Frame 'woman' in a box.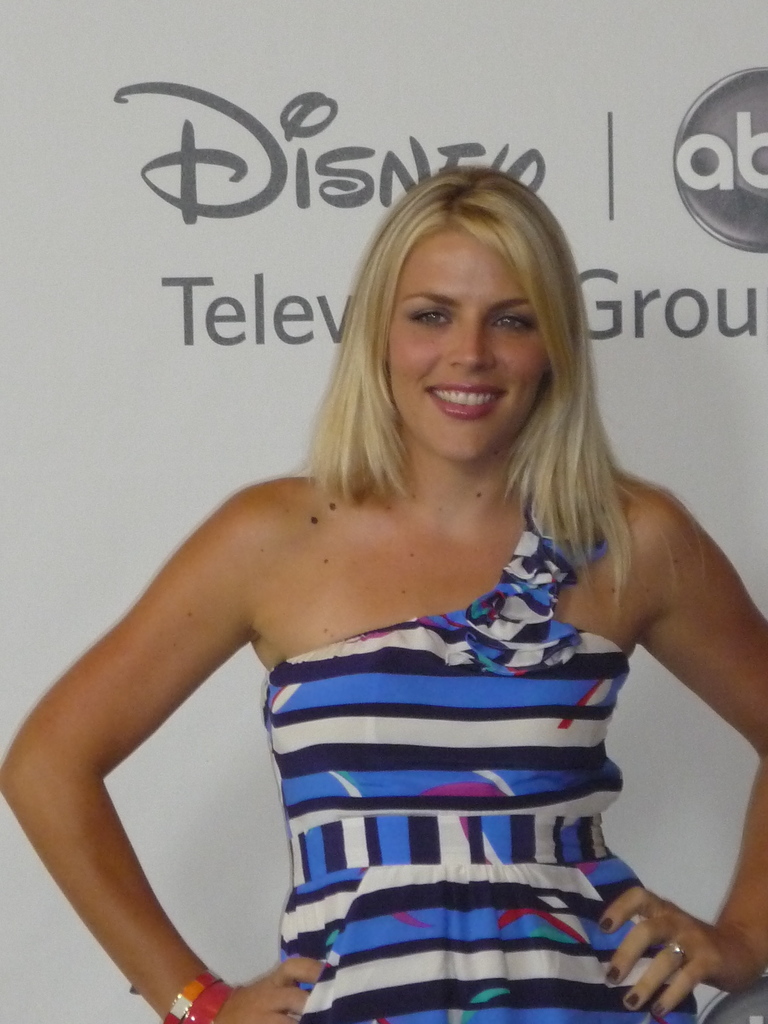
bbox=(6, 115, 767, 1008).
